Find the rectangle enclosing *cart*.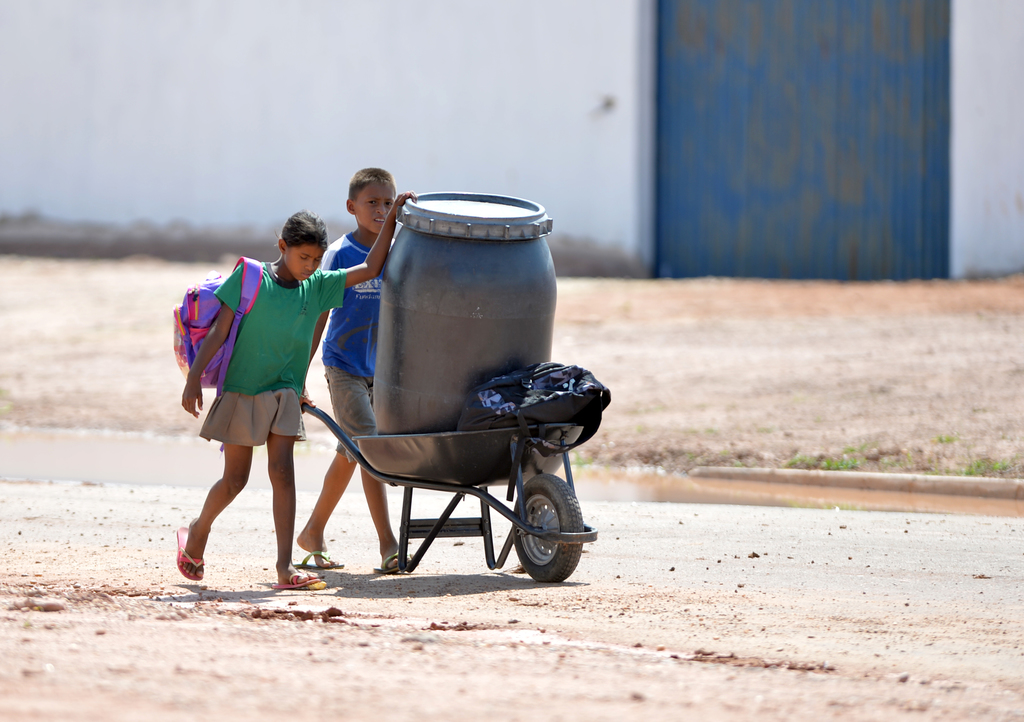
BBox(303, 404, 598, 582).
